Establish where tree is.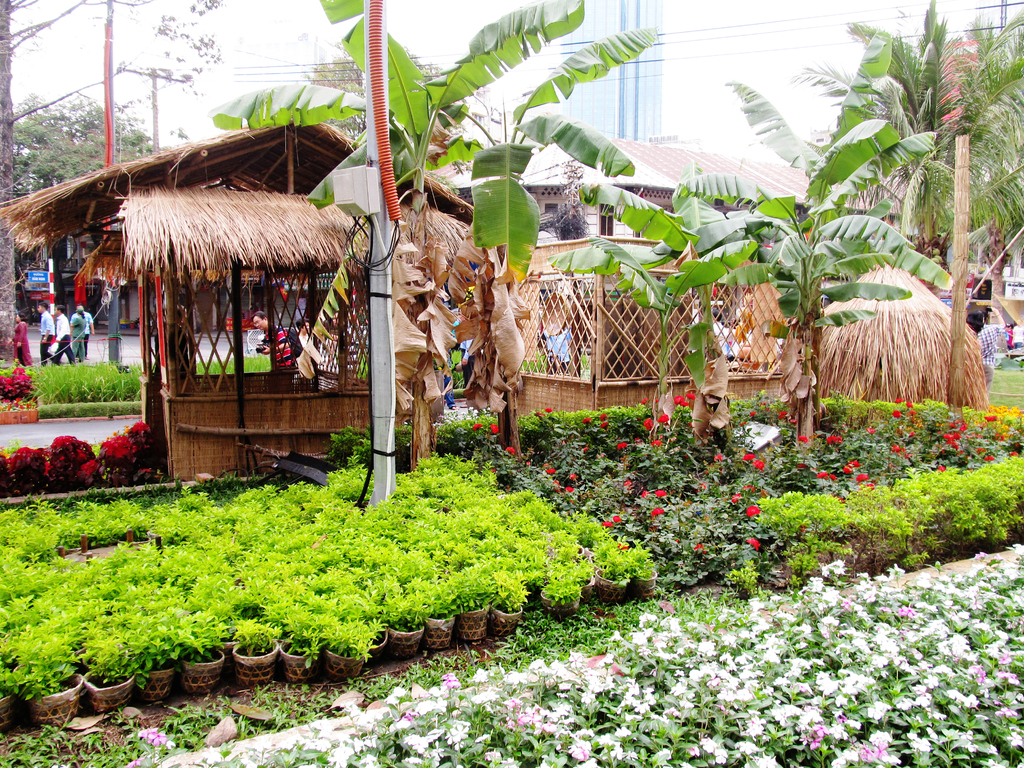
Established at <box>550,230,753,440</box>.
